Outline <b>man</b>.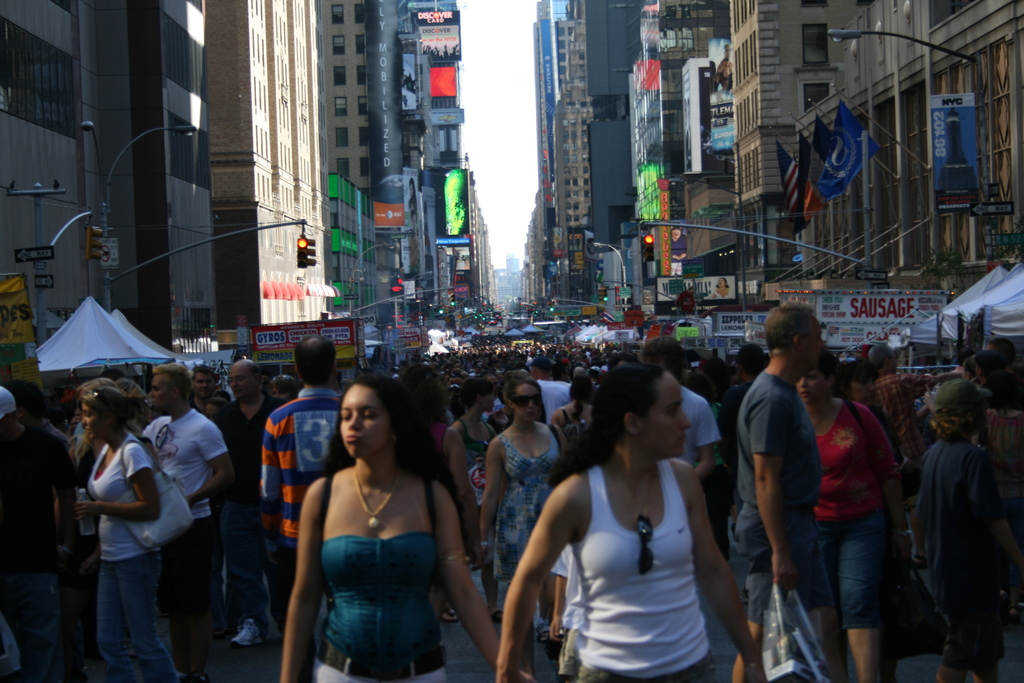
Outline: (730, 299, 823, 682).
